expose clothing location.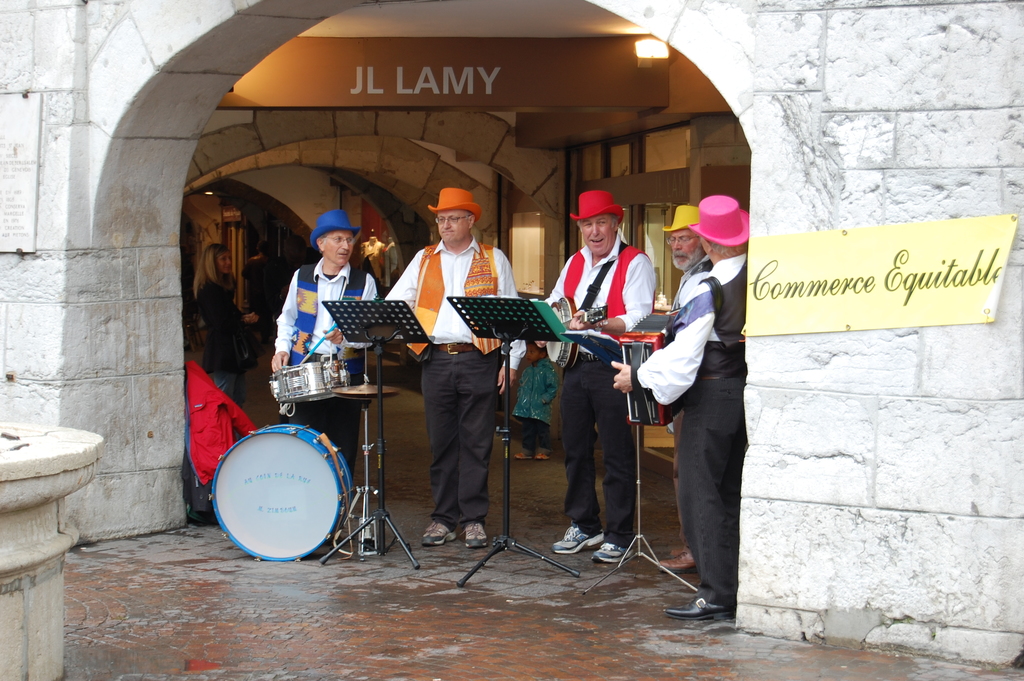
Exposed at (x1=270, y1=267, x2=374, y2=477).
